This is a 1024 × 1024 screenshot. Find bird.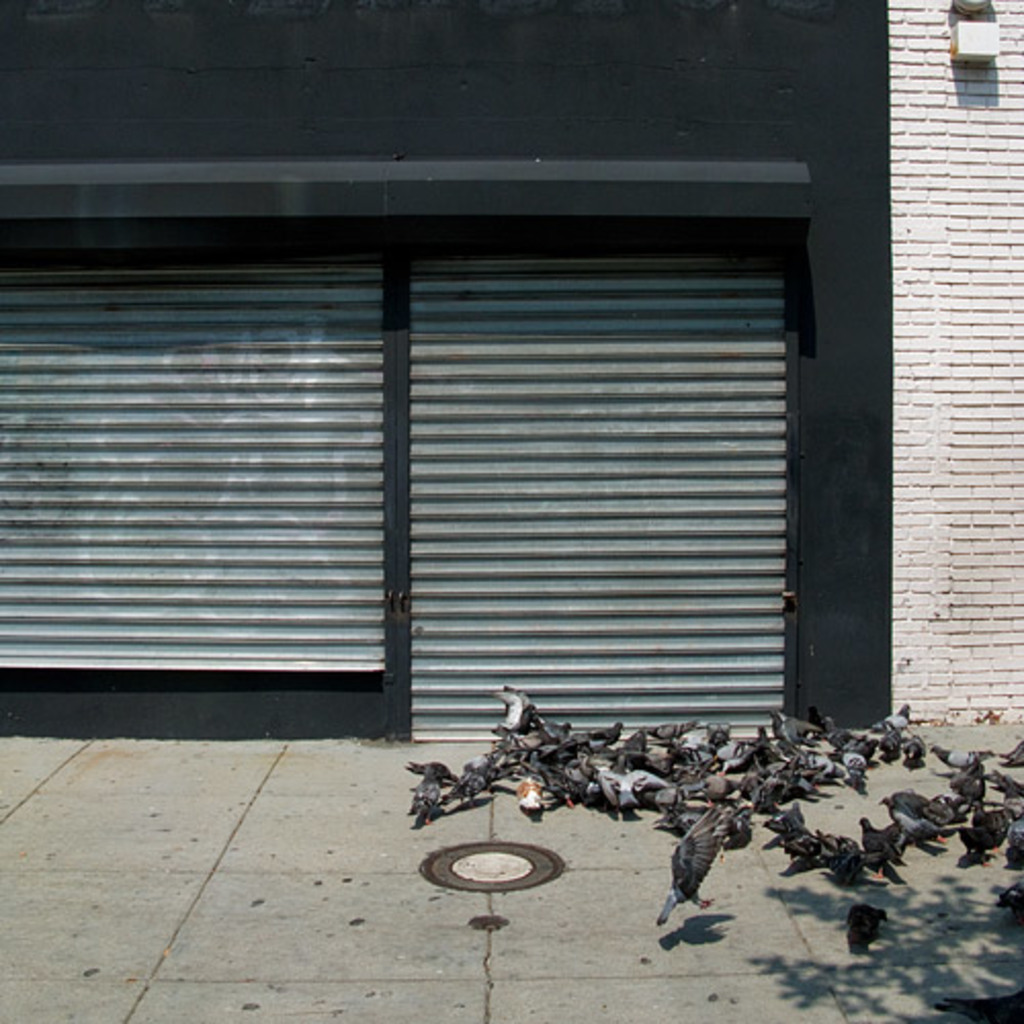
Bounding box: rect(983, 766, 1022, 799).
